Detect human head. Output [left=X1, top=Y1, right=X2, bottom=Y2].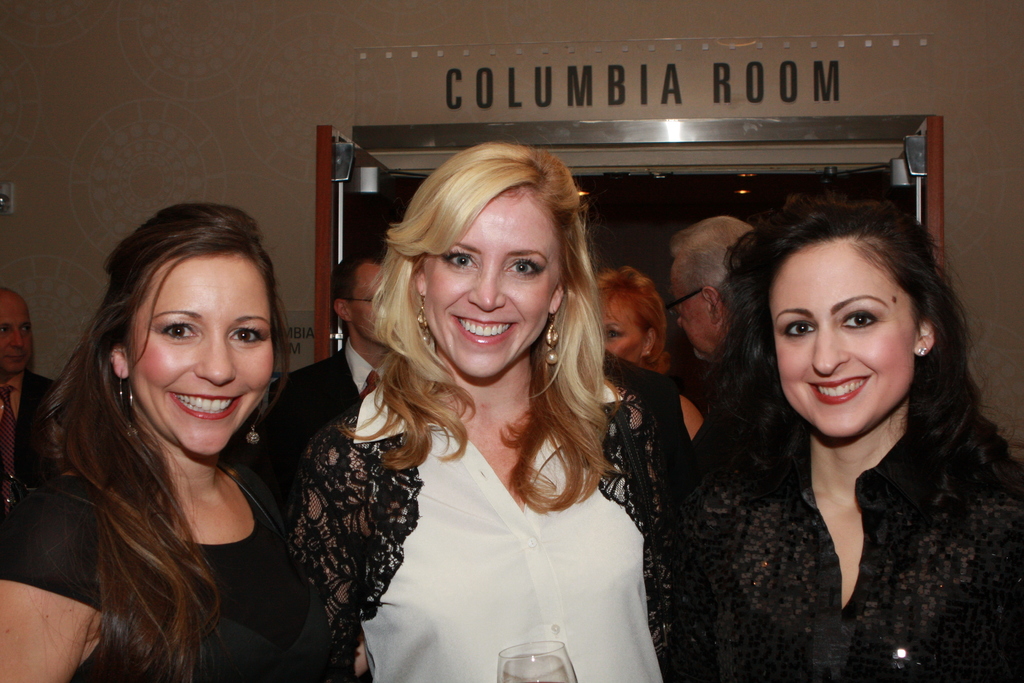
[left=592, top=263, right=677, bottom=370].
